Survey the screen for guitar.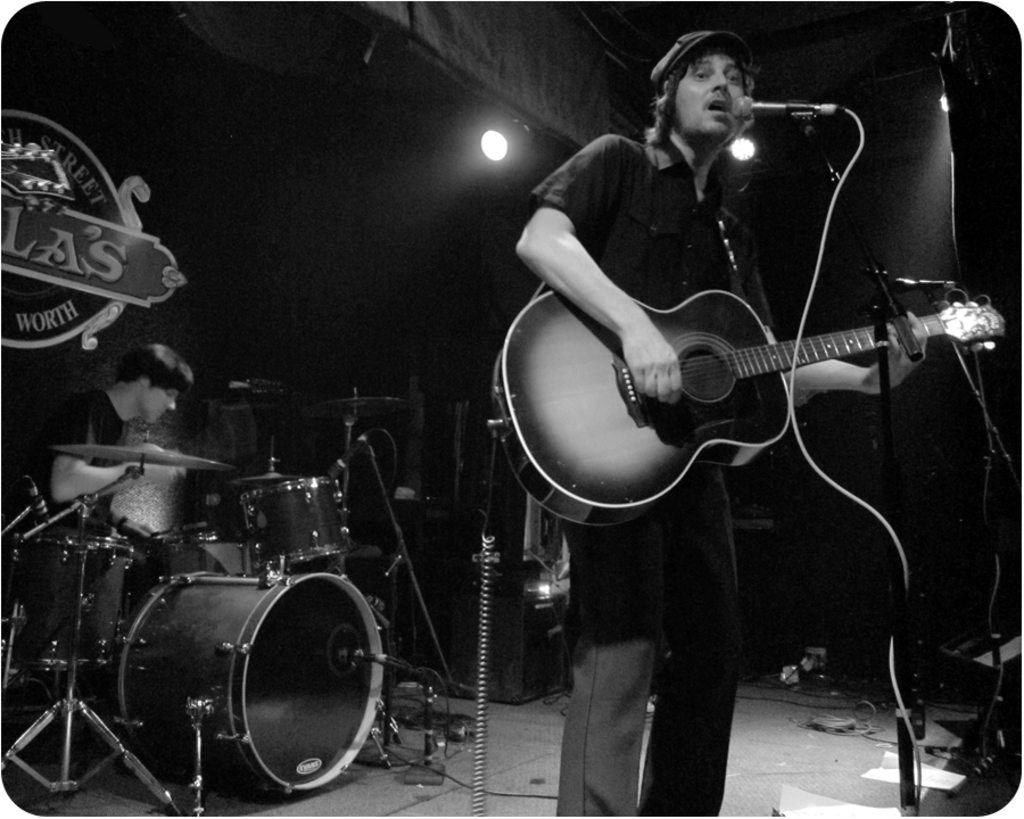
Survey found: region(486, 238, 1014, 533).
